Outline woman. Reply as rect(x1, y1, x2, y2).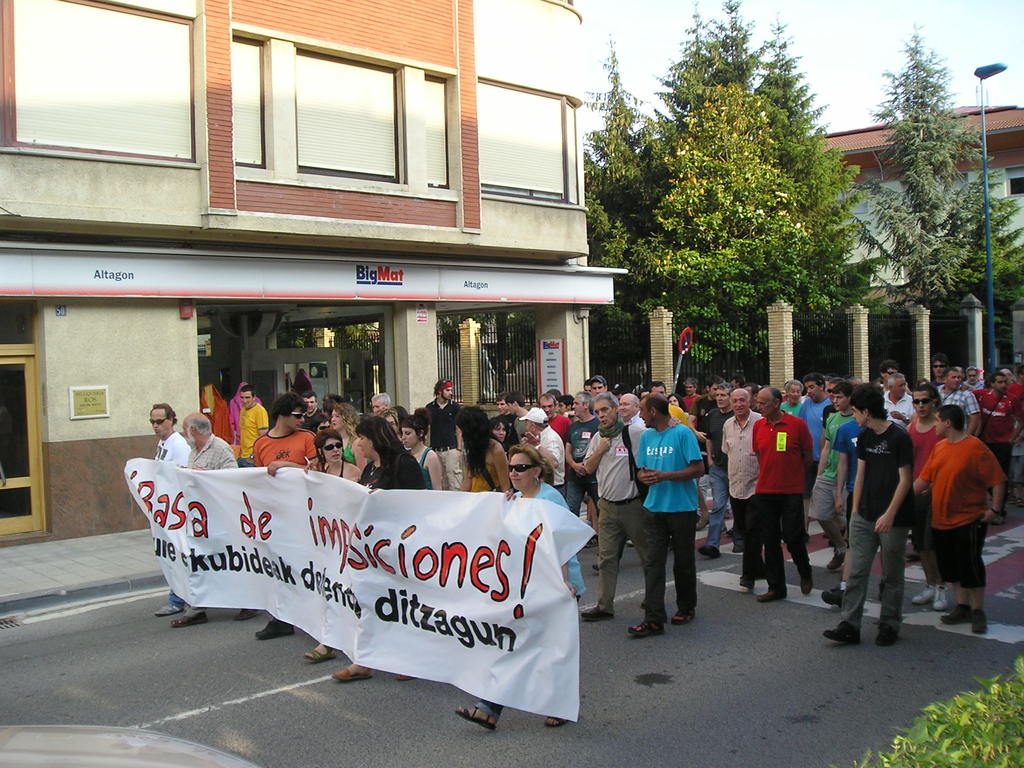
rect(355, 419, 429, 682).
